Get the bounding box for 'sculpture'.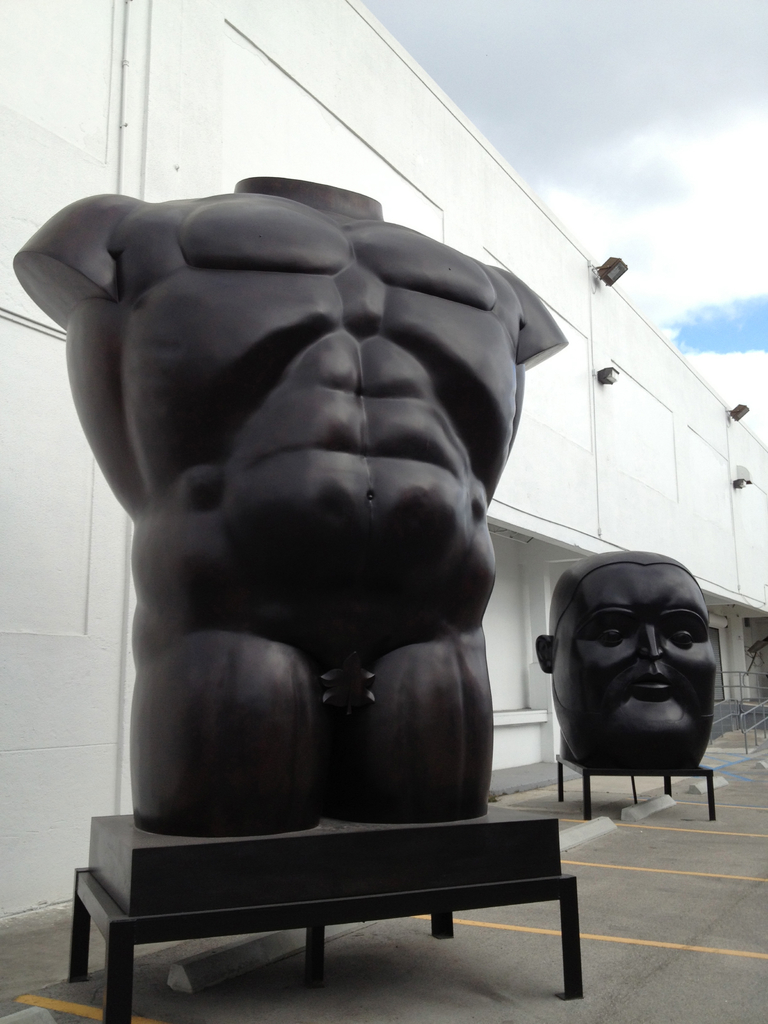
x1=520, y1=536, x2=716, y2=790.
